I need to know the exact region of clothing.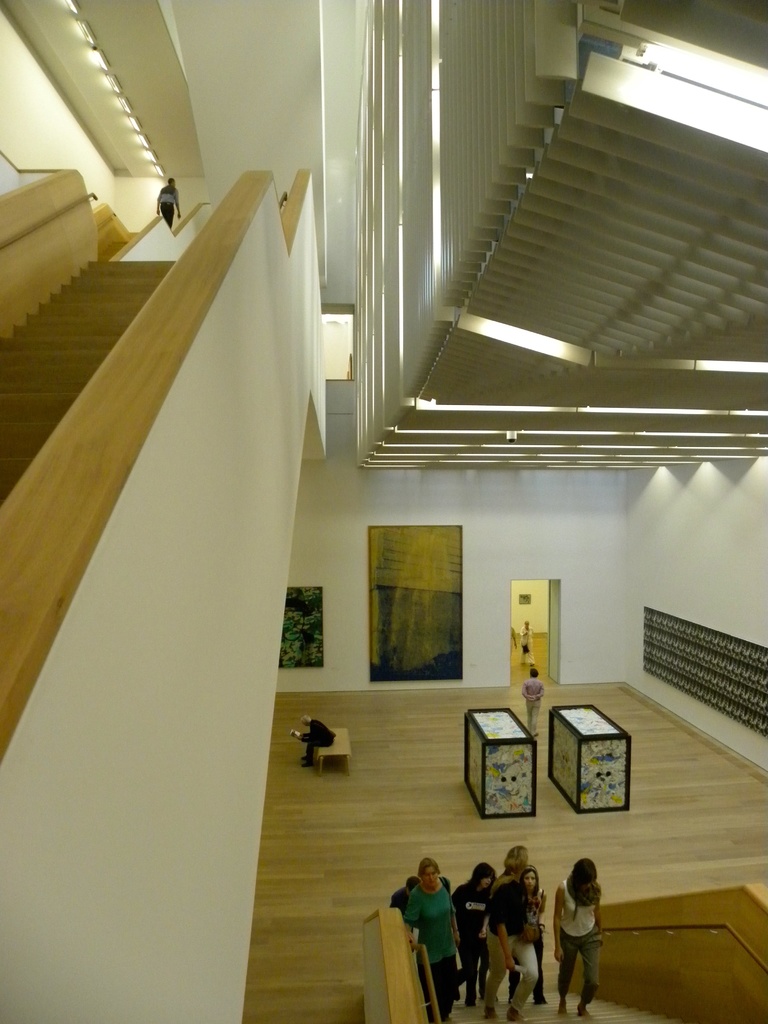
Region: {"x1": 523, "y1": 680, "x2": 546, "y2": 748}.
